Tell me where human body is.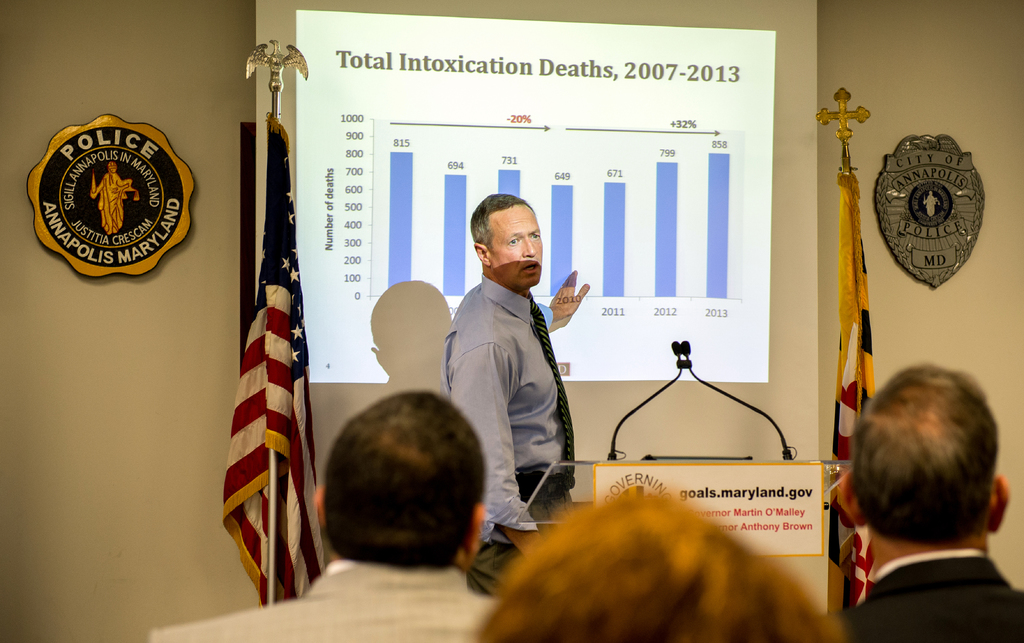
human body is at 440,185,598,589.
